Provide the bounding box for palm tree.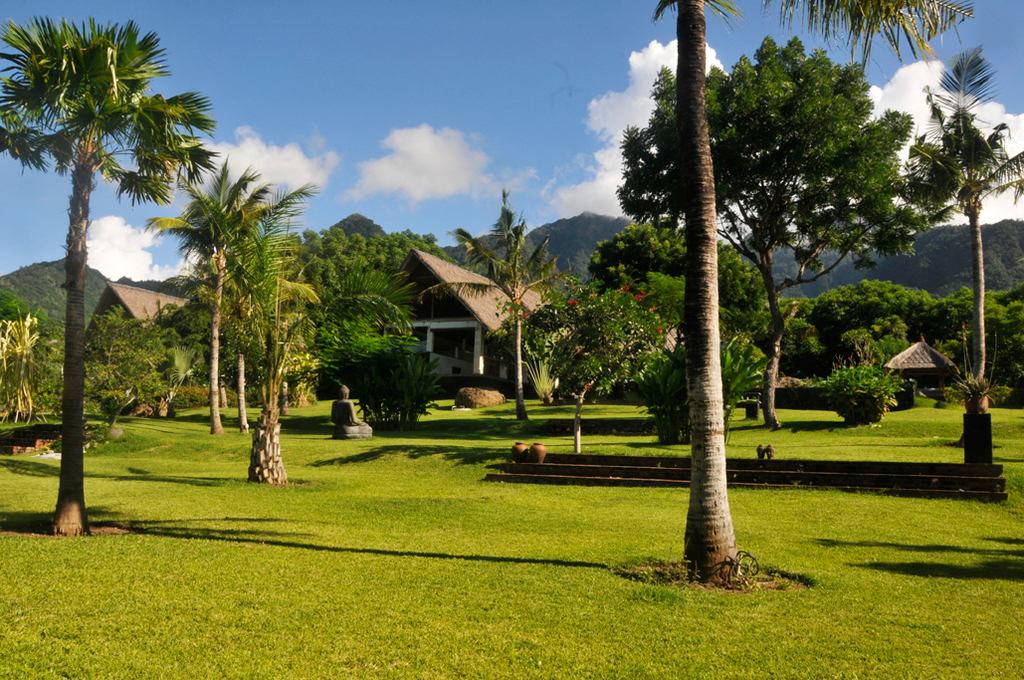
(4, 22, 197, 547).
